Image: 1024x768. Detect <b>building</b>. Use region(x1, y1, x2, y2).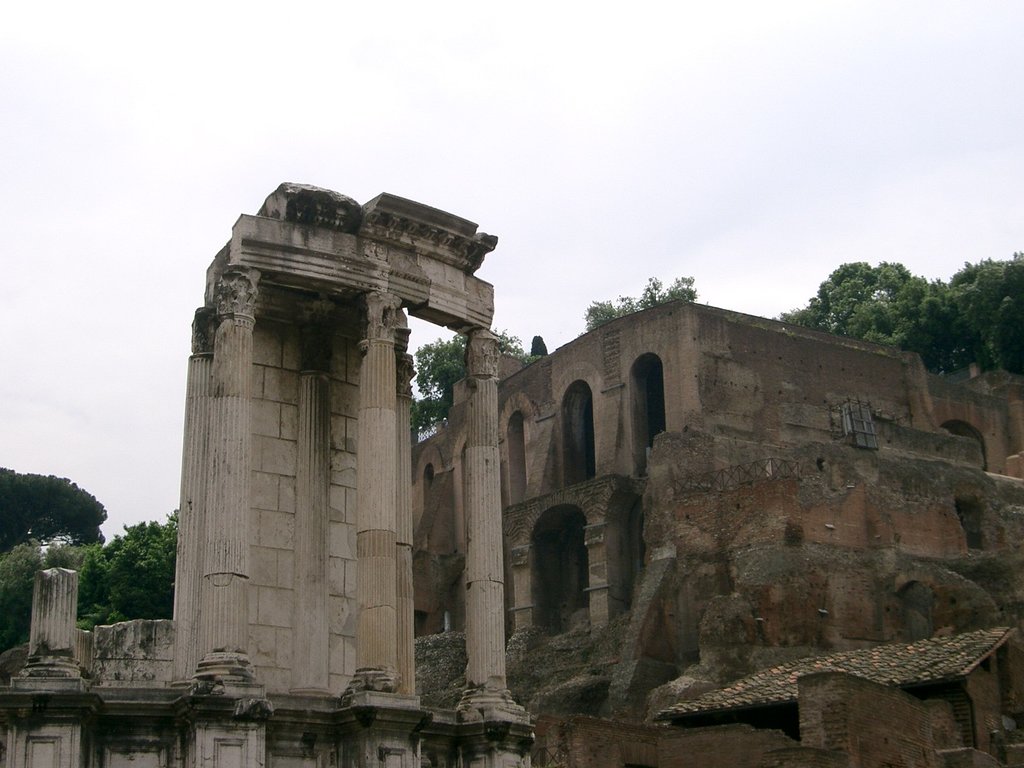
region(116, 172, 954, 718).
